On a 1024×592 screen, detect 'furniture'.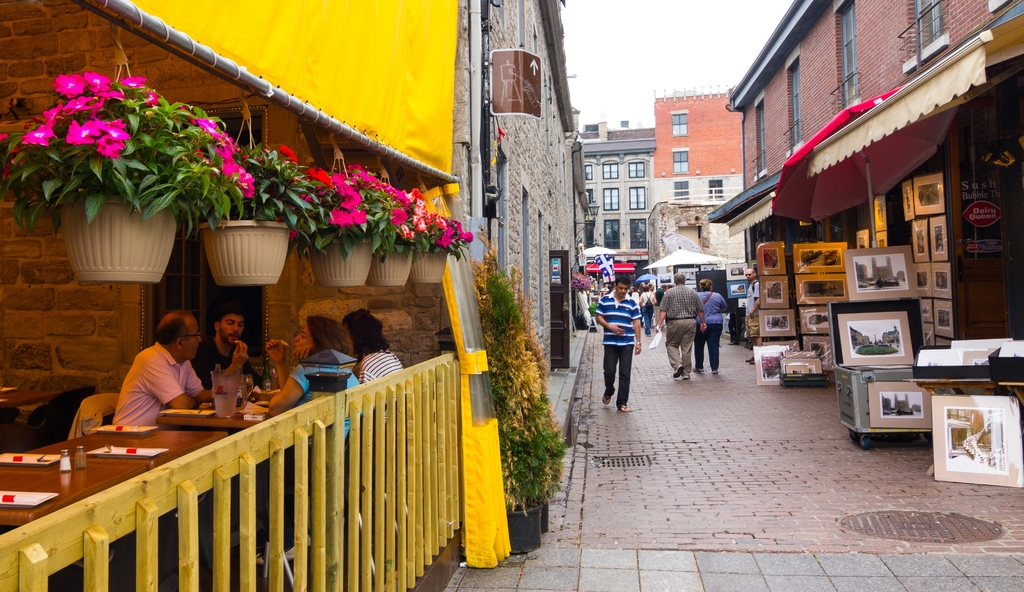
bbox=(902, 376, 996, 476).
